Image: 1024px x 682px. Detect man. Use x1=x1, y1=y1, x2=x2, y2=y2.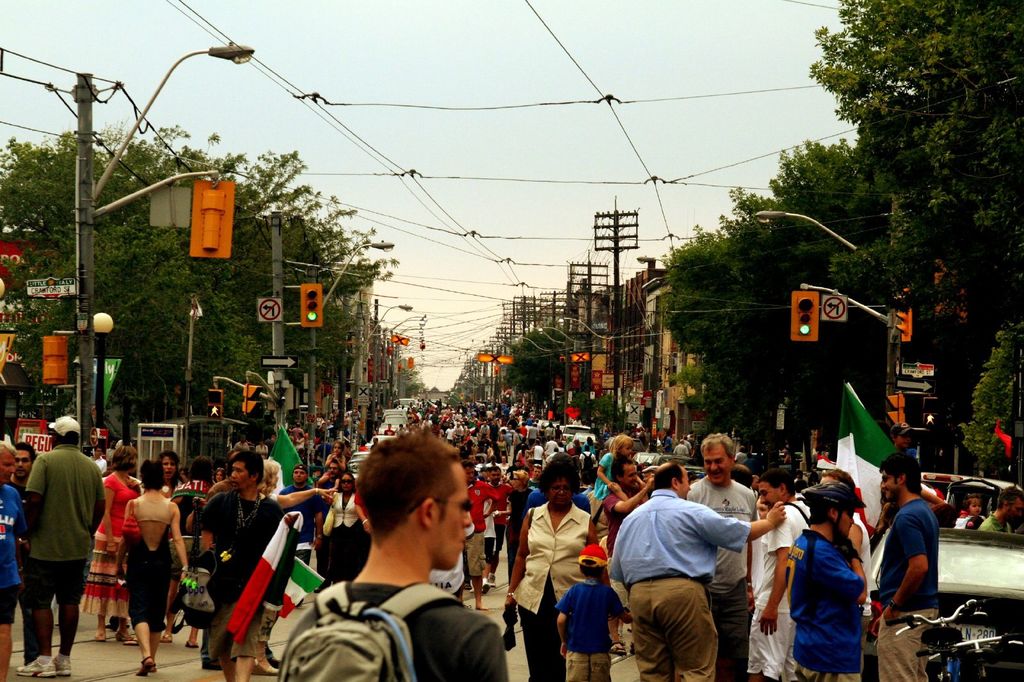
x1=490, y1=463, x2=513, y2=587.
